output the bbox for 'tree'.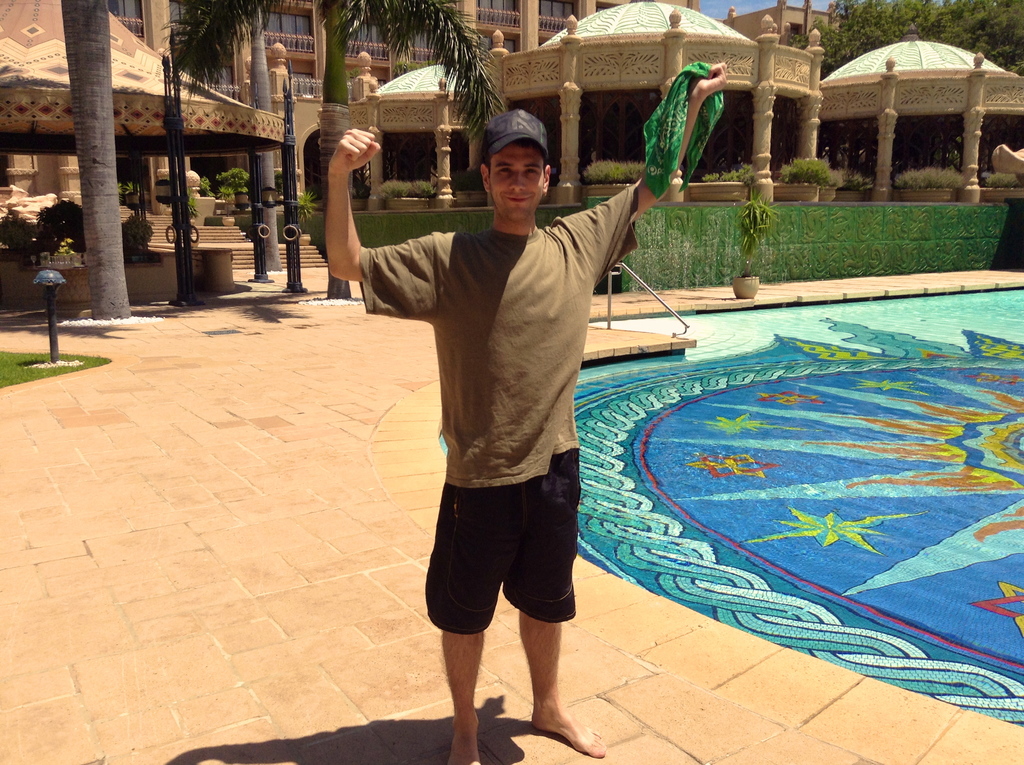
box=[60, 1, 129, 318].
